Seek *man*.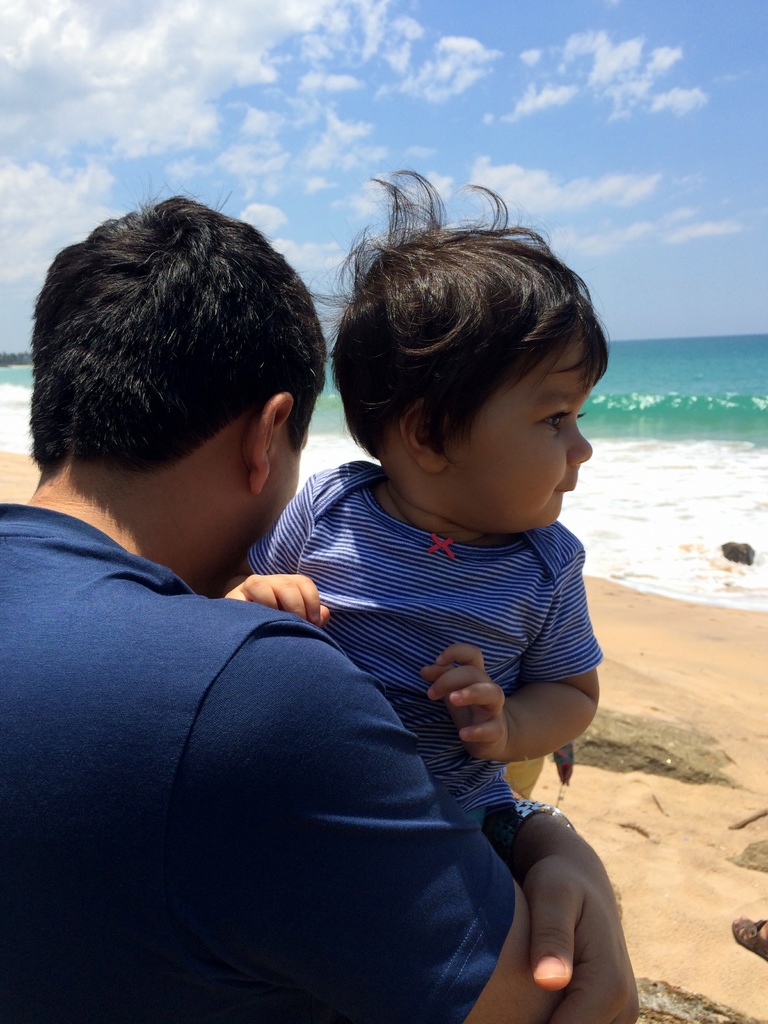
BBox(32, 196, 651, 1008).
